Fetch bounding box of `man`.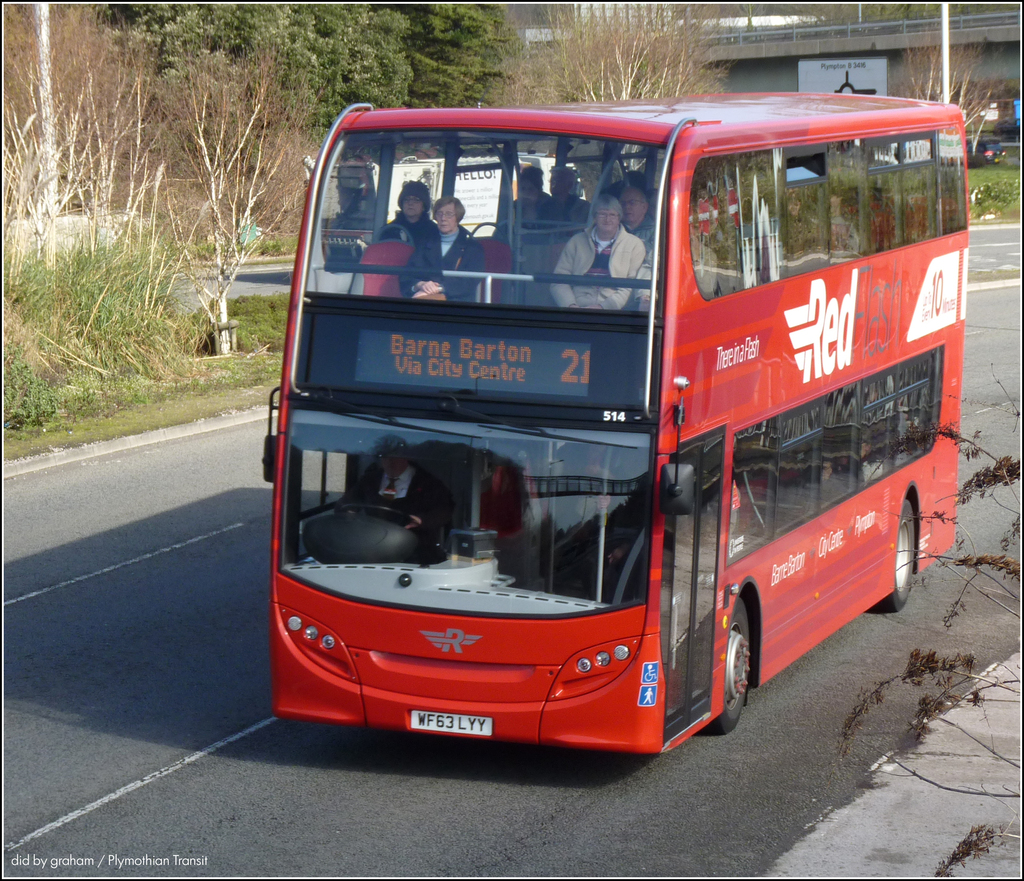
Bbox: (left=339, top=439, right=429, bottom=530).
